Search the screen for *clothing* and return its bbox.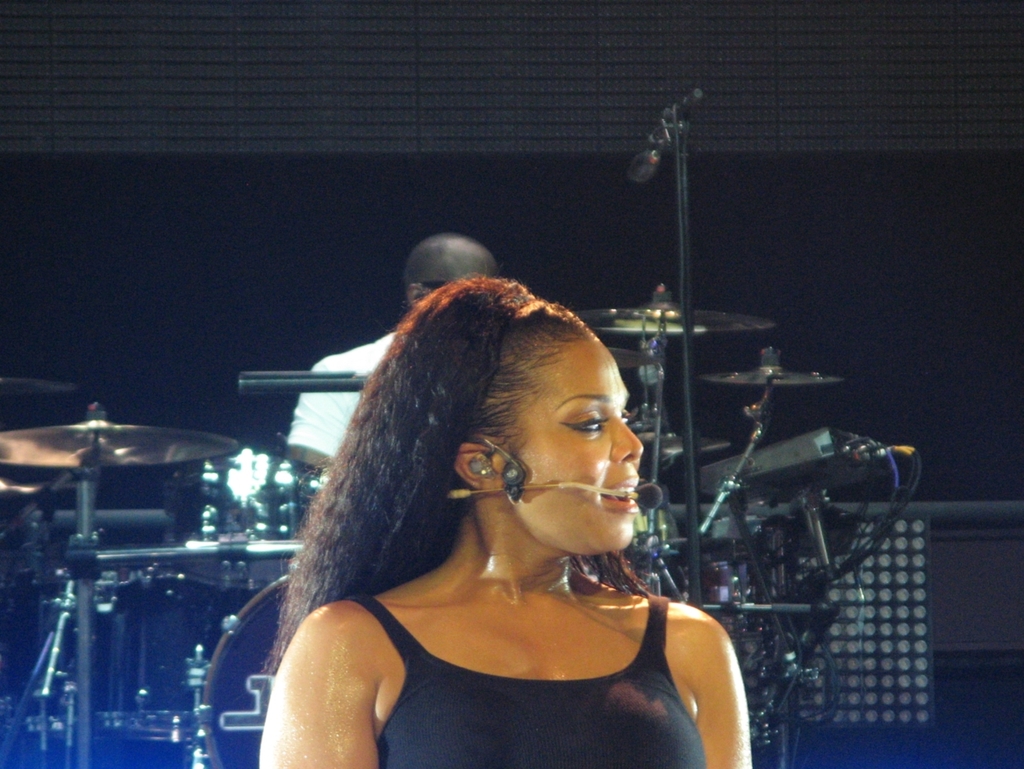
Found: Rect(341, 588, 715, 768).
